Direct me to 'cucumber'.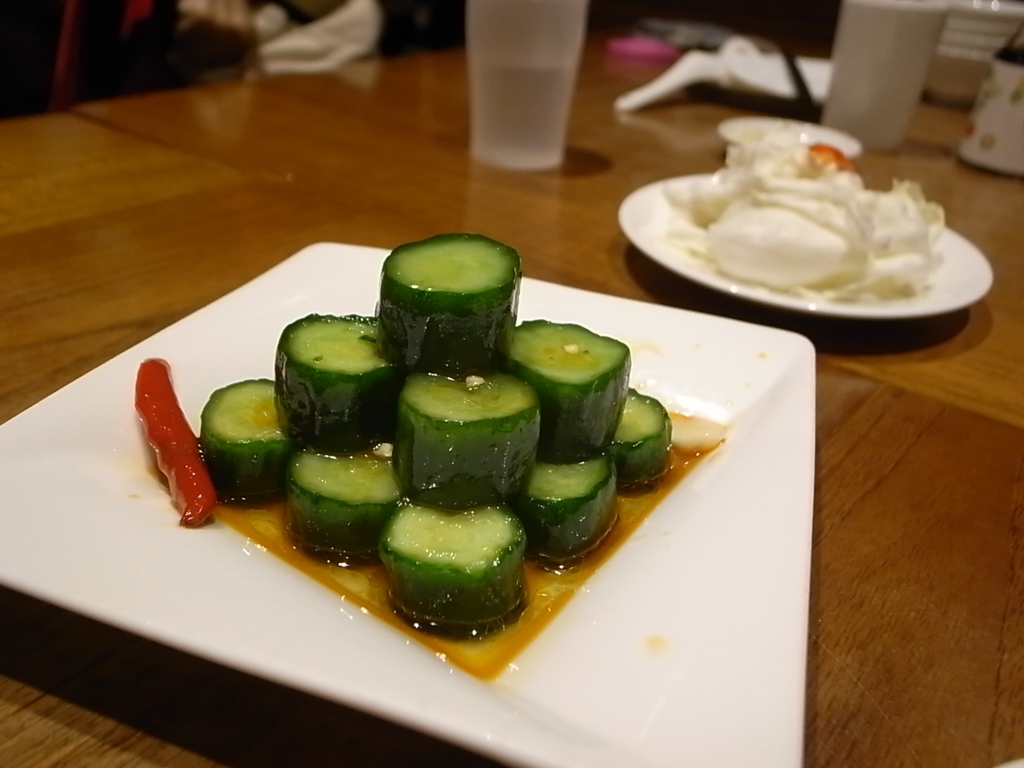
Direction: left=602, top=389, right=674, bottom=486.
